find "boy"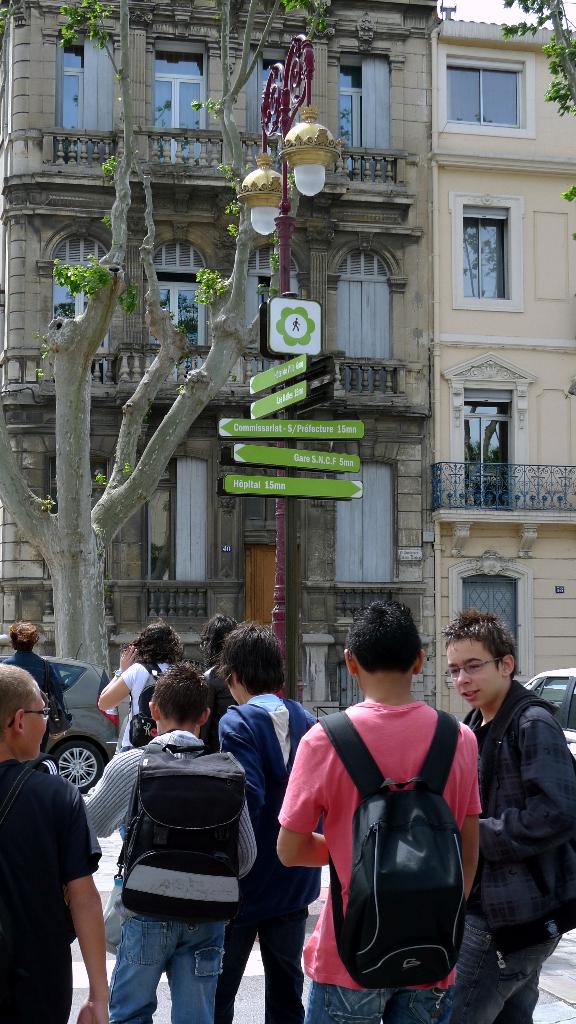
bbox=(79, 660, 258, 1023)
